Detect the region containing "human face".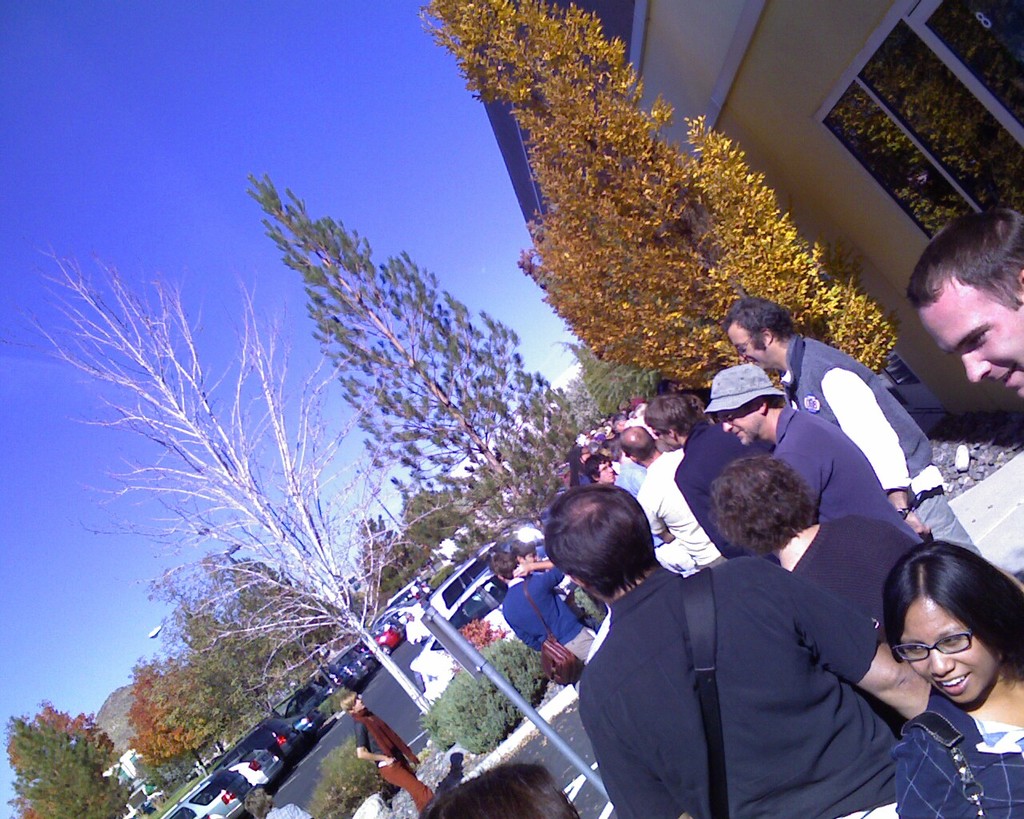
{"left": 648, "top": 427, "right": 679, "bottom": 453}.
